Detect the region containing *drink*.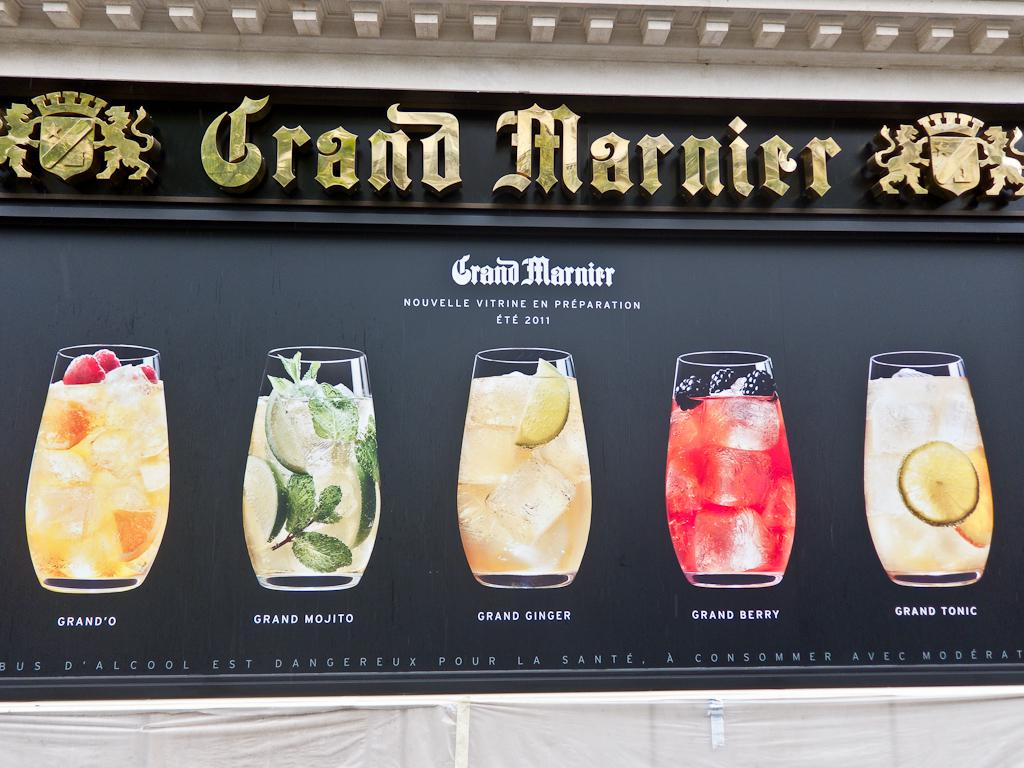
select_region(23, 345, 167, 590).
